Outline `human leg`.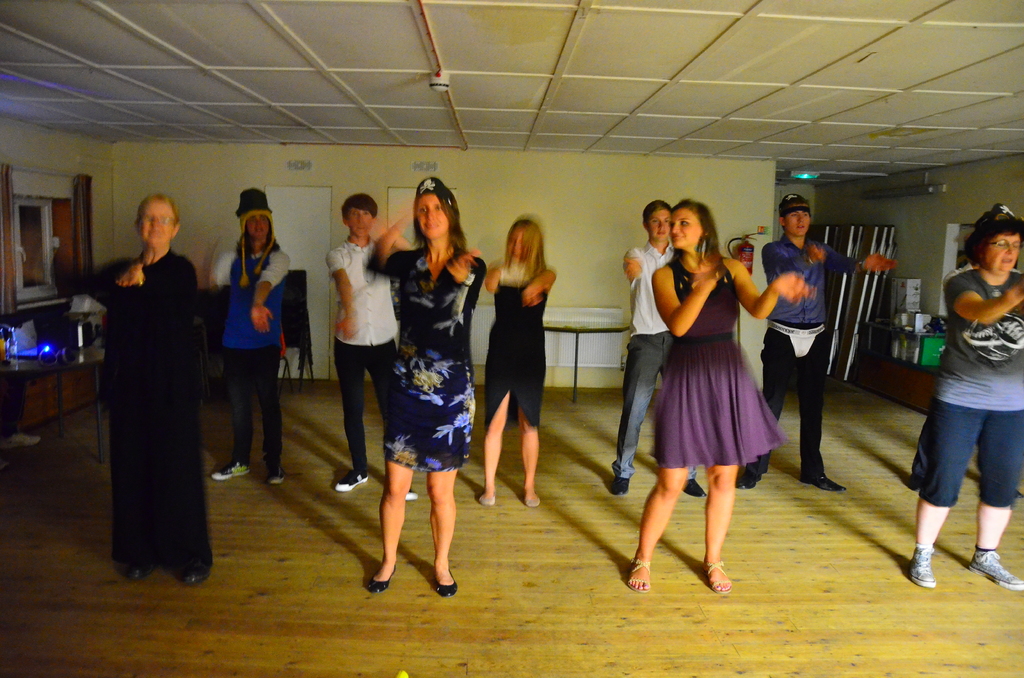
Outline: x1=364, y1=460, x2=412, y2=591.
